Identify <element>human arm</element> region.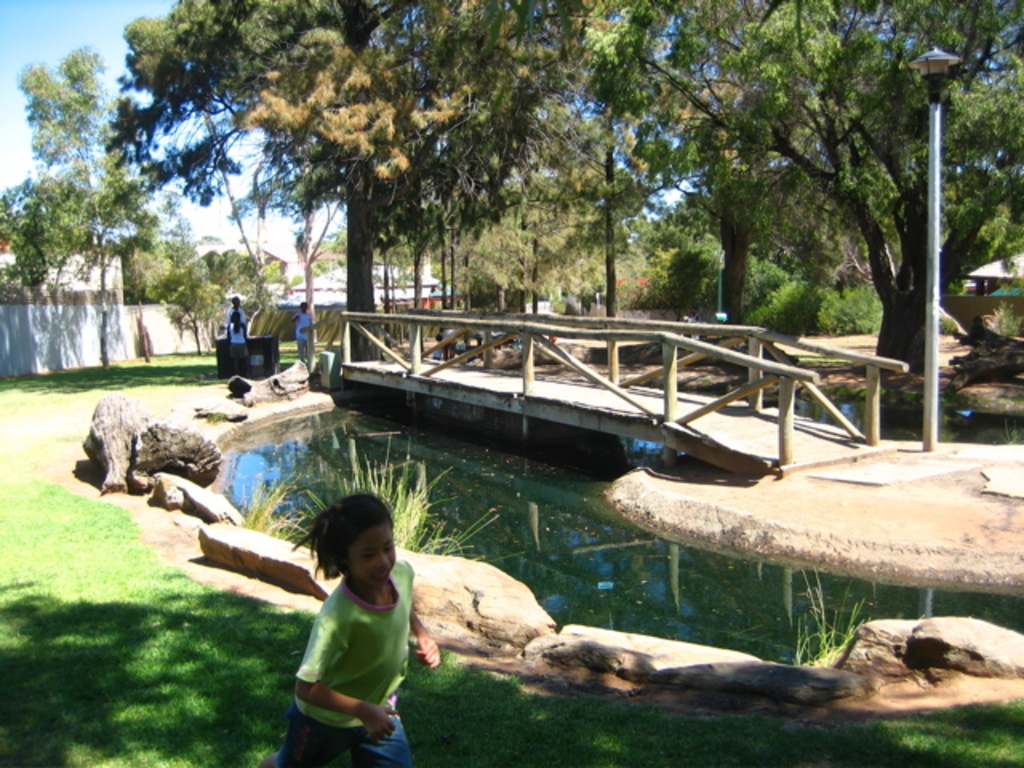
Region: (left=291, top=608, right=392, bottom=728).
